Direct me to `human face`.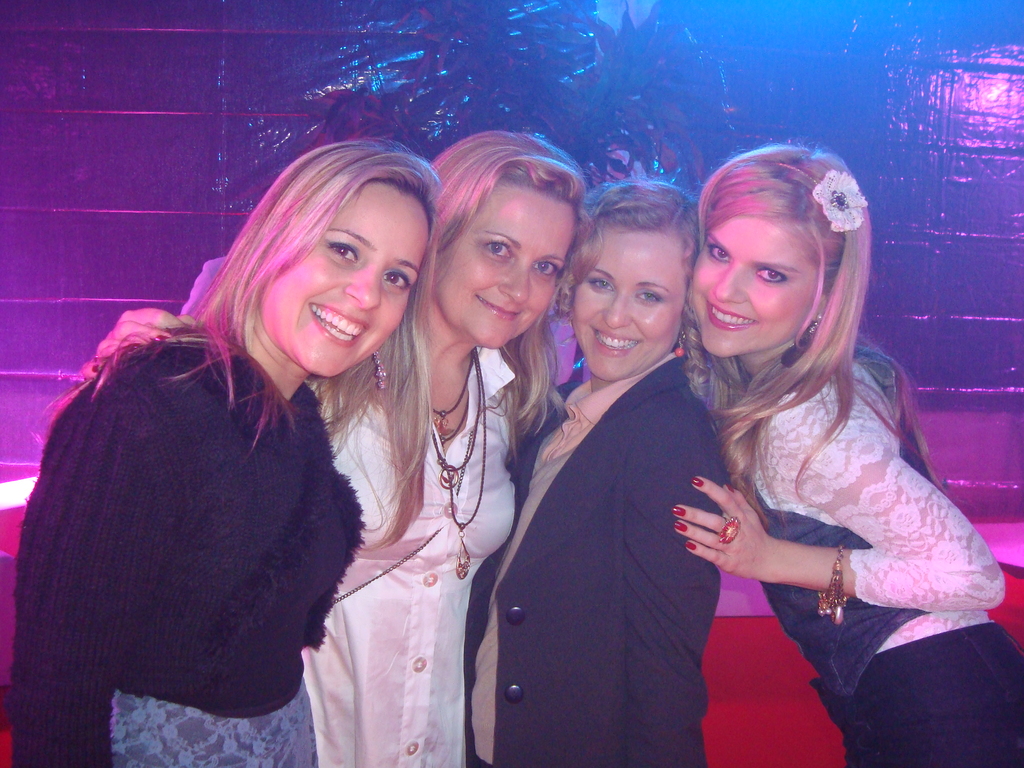
Direction: bbox(268, 184, 438, 377).
